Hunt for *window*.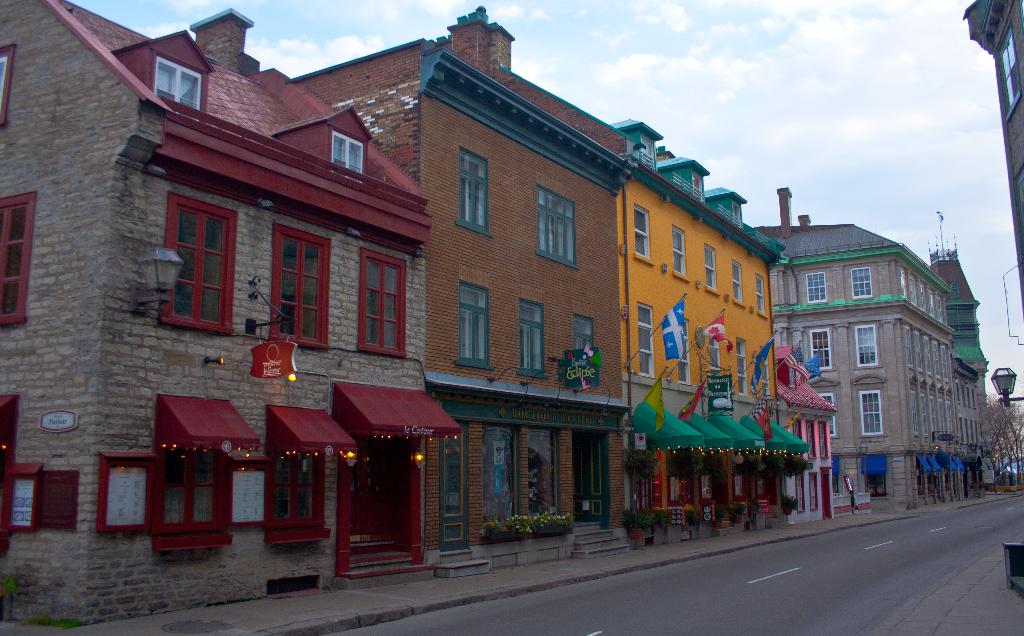
Hunted down at [left=728, top=257, right=749, bottom=307].
